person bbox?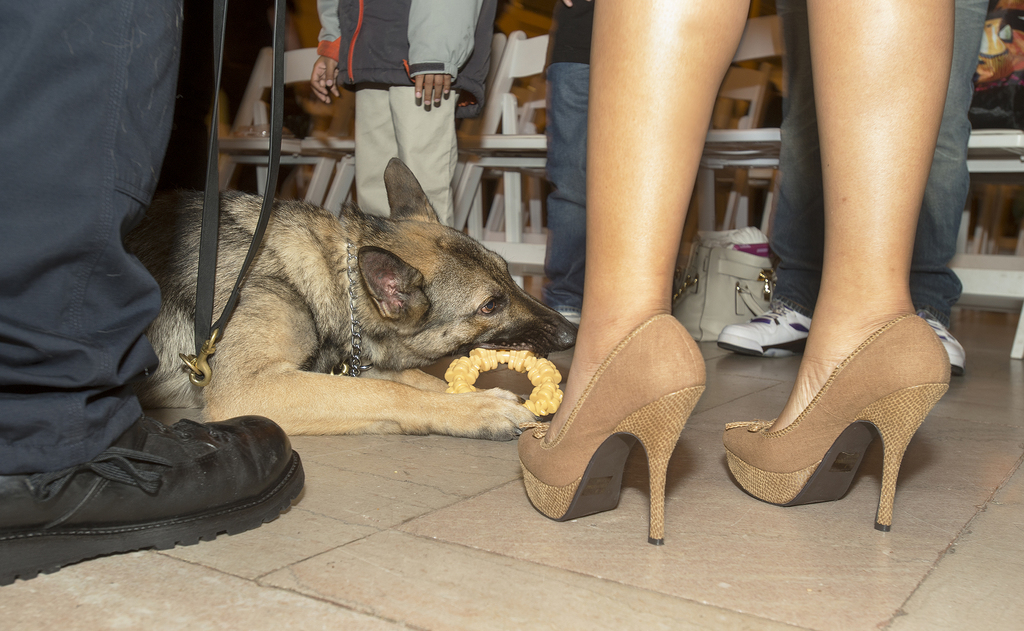
{"x1": 2, "y1": 0, "x2": 224, "y2": 548}
